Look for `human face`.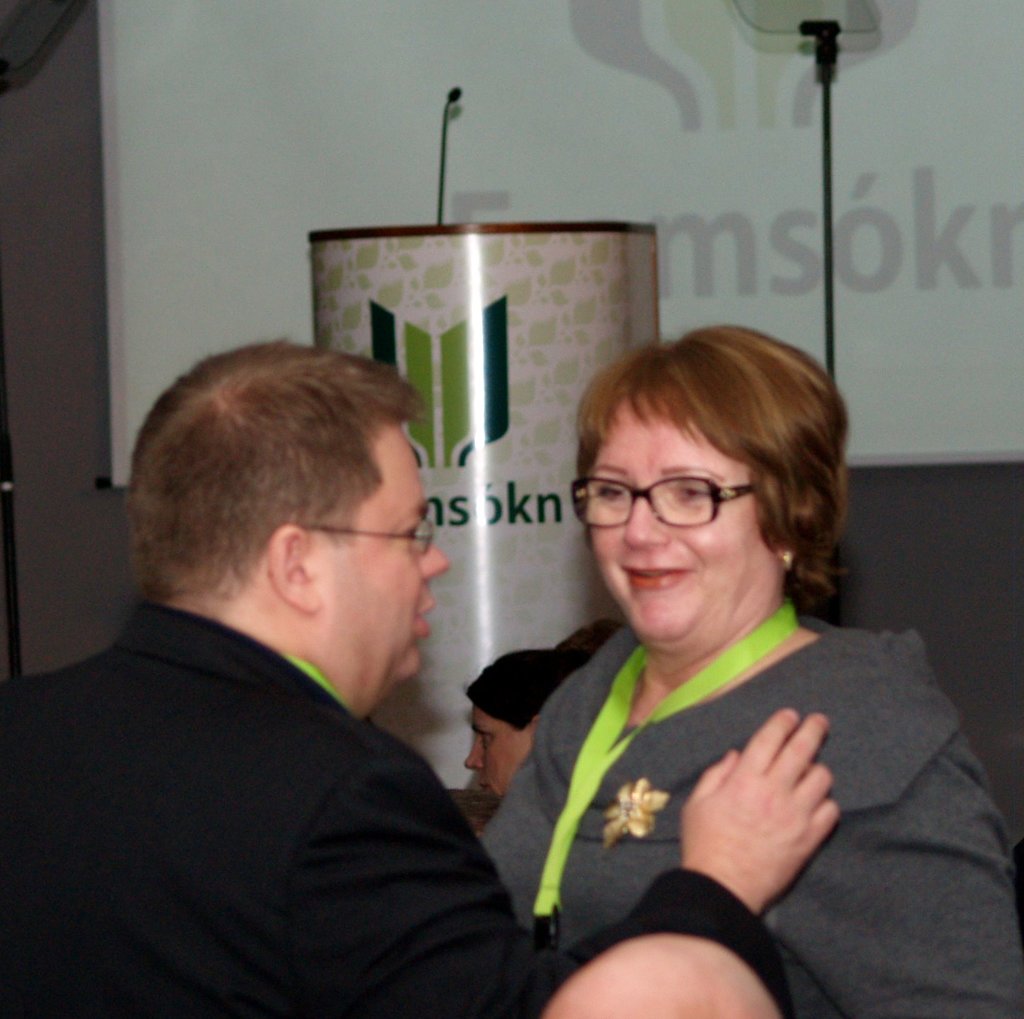
Found: rect(462, 706, 535, 802).
